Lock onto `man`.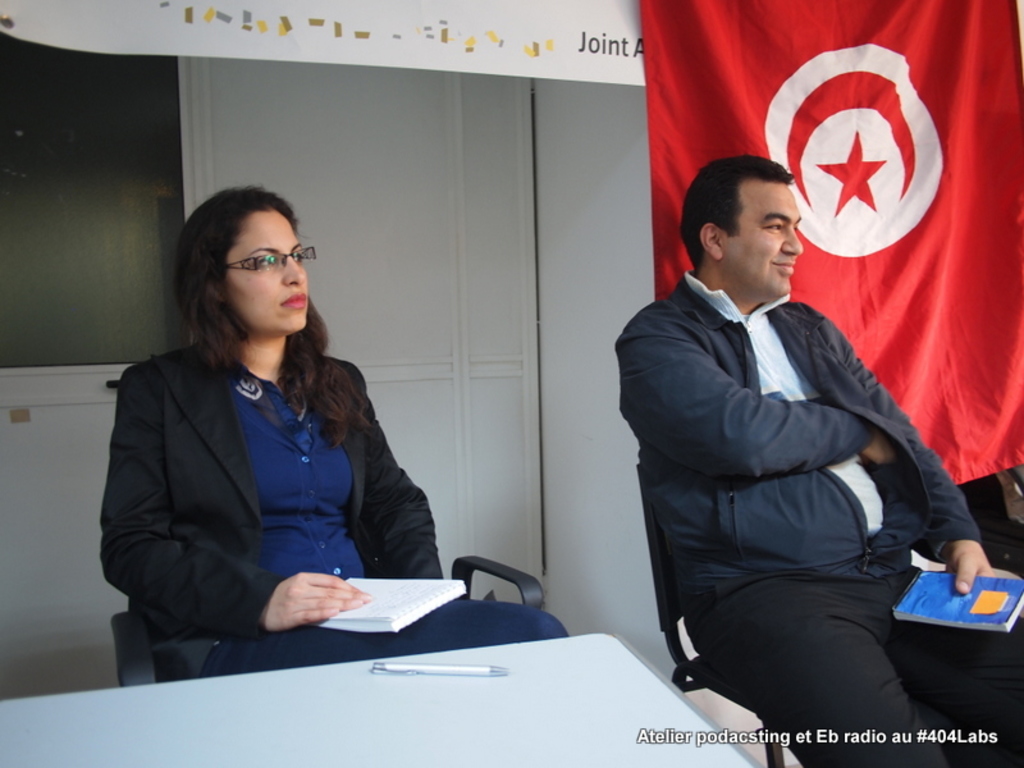
Locked: select_region(614, 148, 972, 745).
